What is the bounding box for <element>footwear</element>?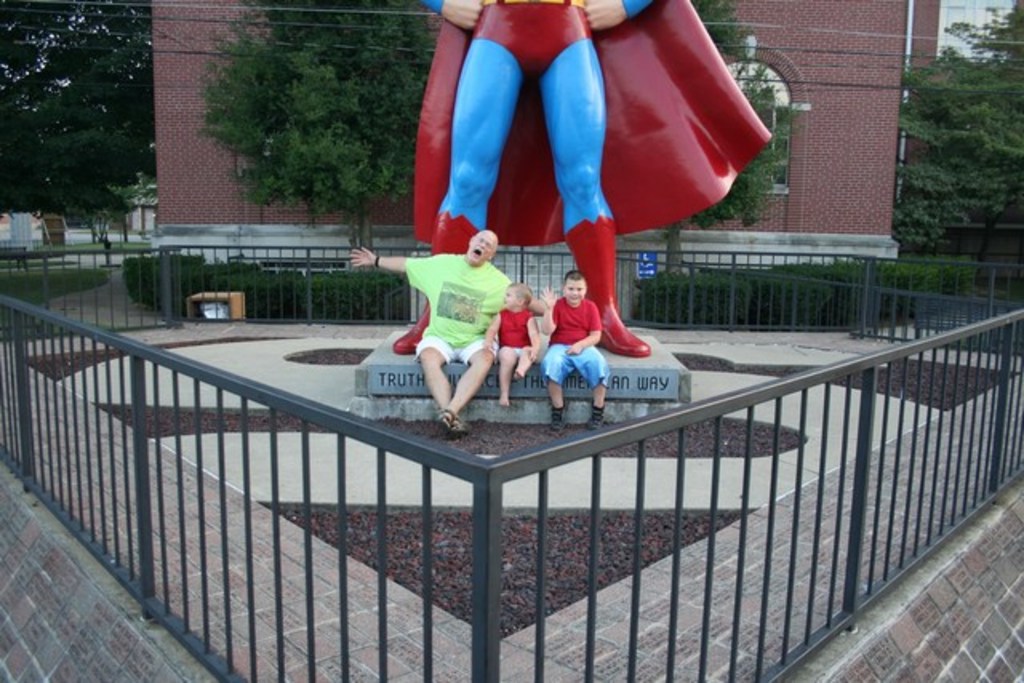
bbox=[435, 405, 451, 429].
